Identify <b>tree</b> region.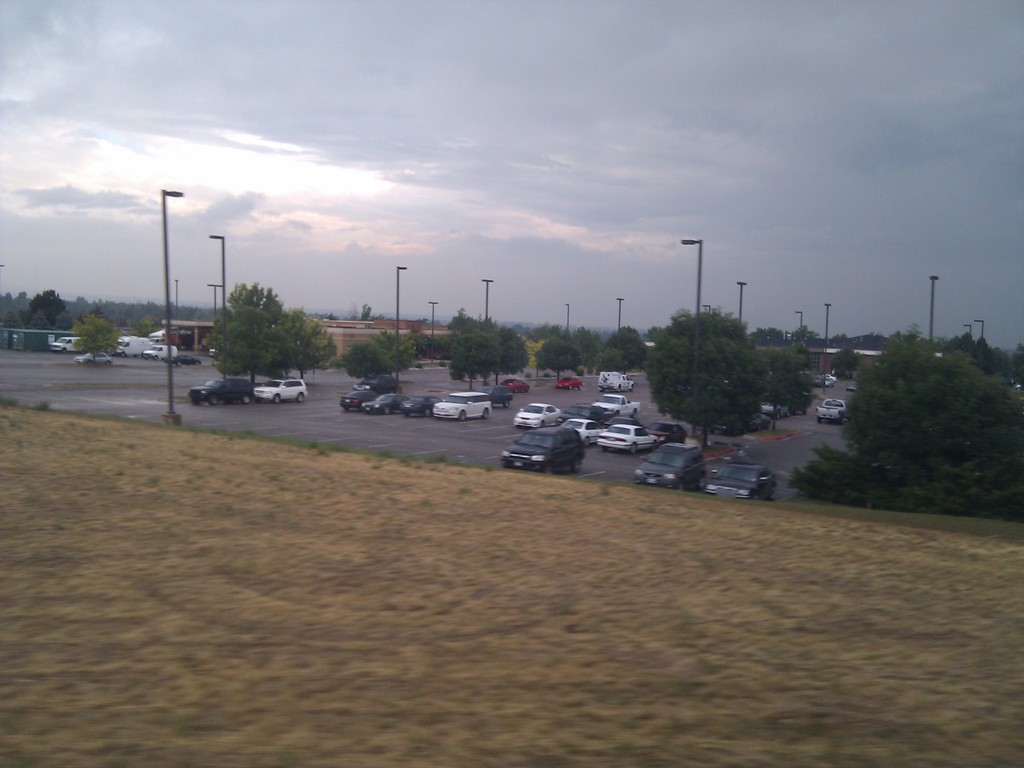
Region: box(196, 268, 317, 380).
